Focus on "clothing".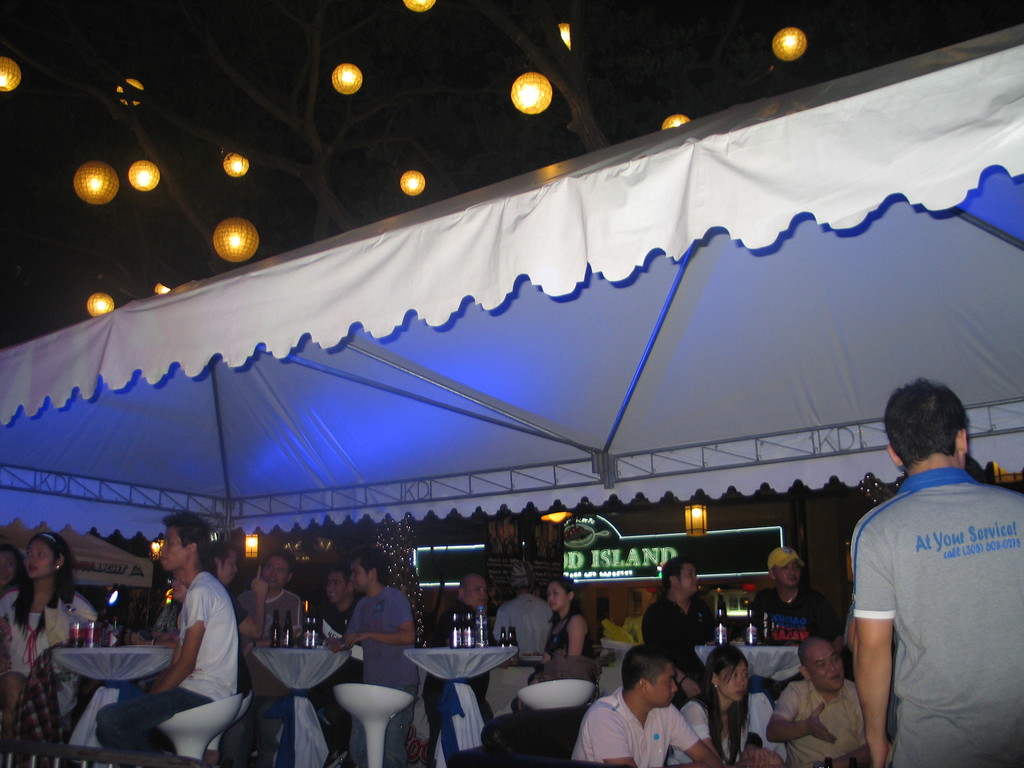
Focused at Rect(769, 678, 877, 767).
